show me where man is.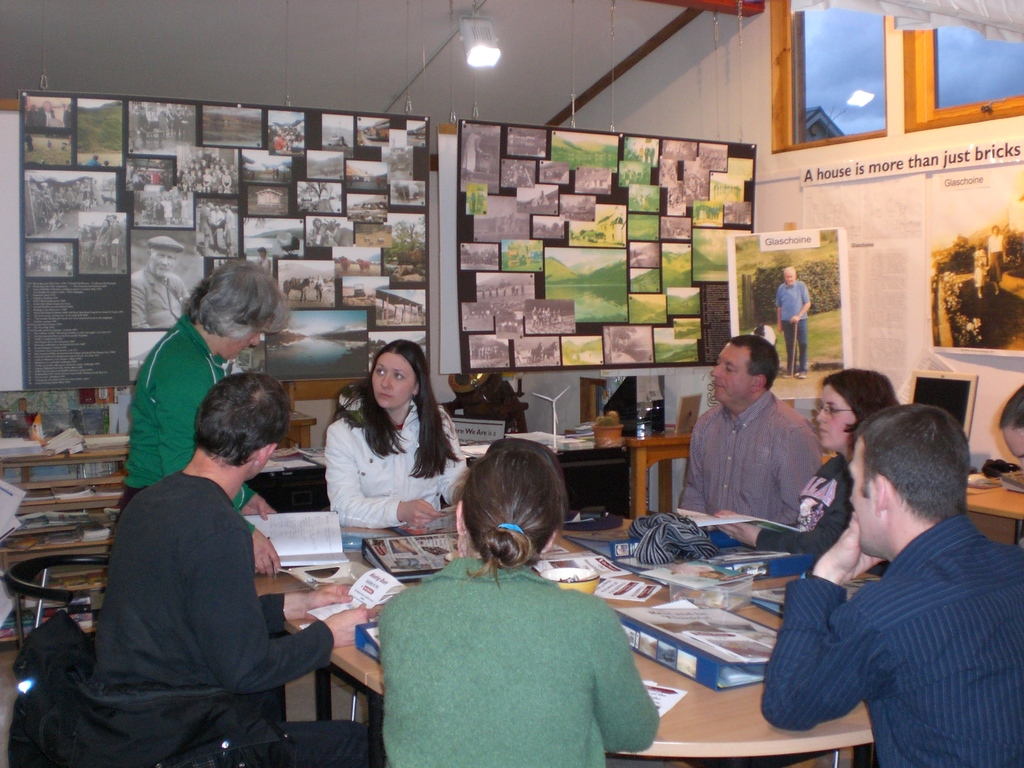
man is at locate(755, 392, 1017, 758).
